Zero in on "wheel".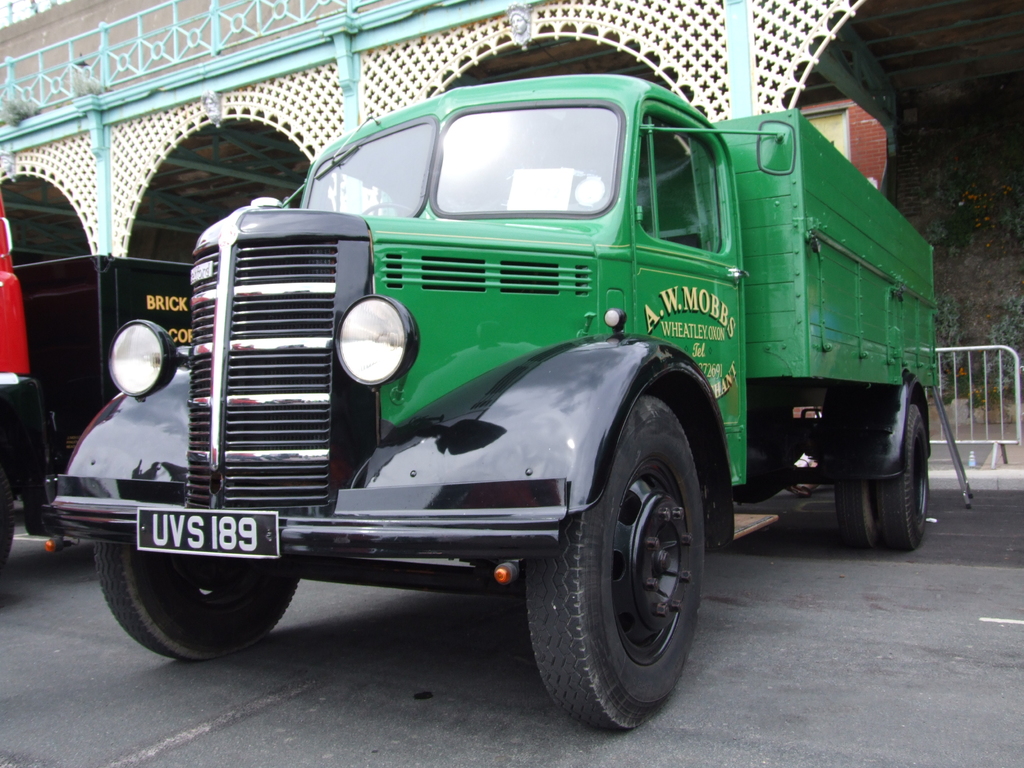
Zeroed in: (94,544,299,658).
